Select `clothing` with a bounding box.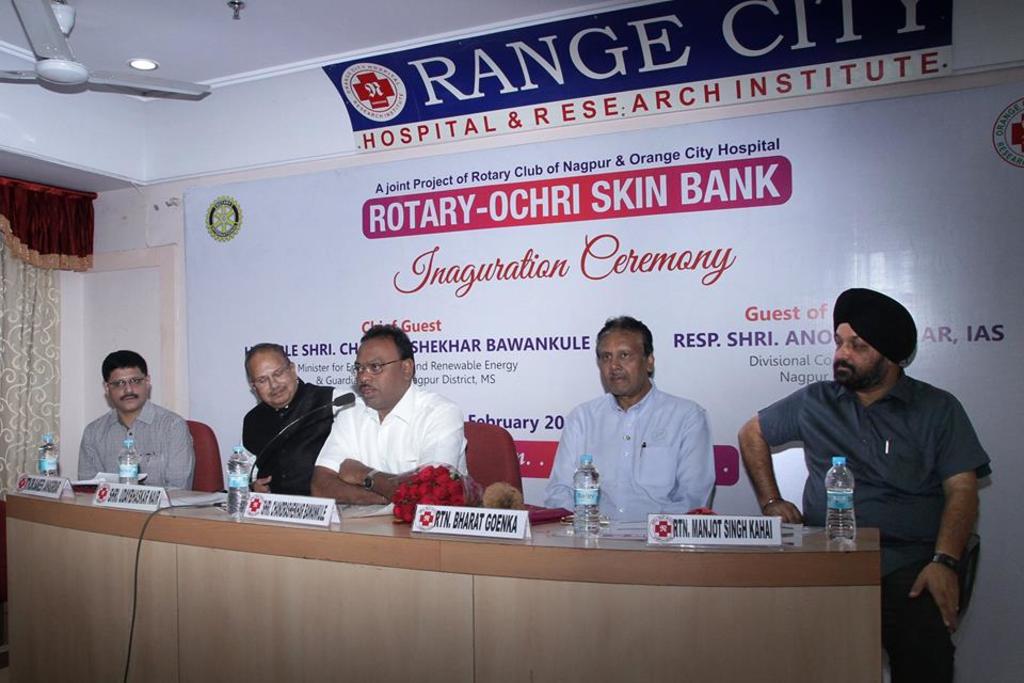
bbox=(77, 396, 195, 492).
